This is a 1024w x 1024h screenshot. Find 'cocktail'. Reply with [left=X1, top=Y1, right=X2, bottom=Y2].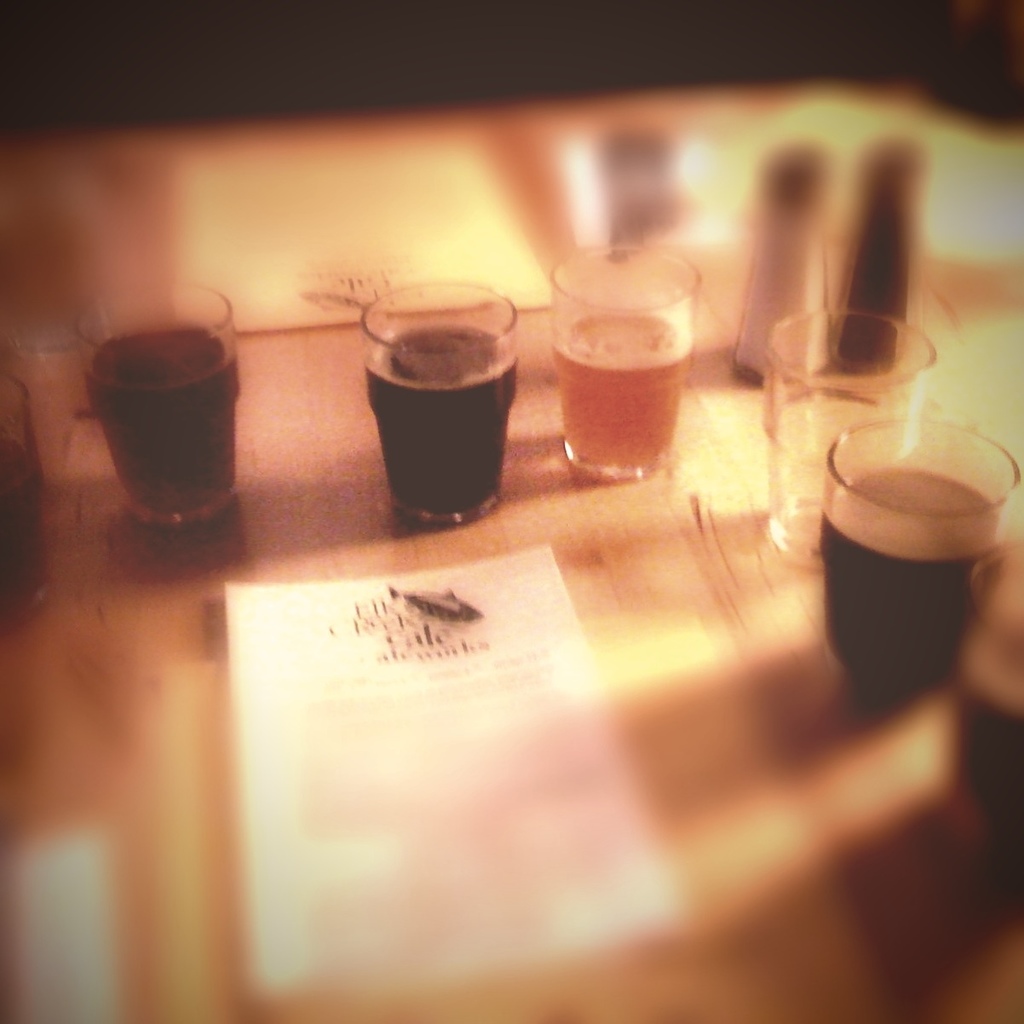
[left=767, top=302, right=935, bottom=575].
